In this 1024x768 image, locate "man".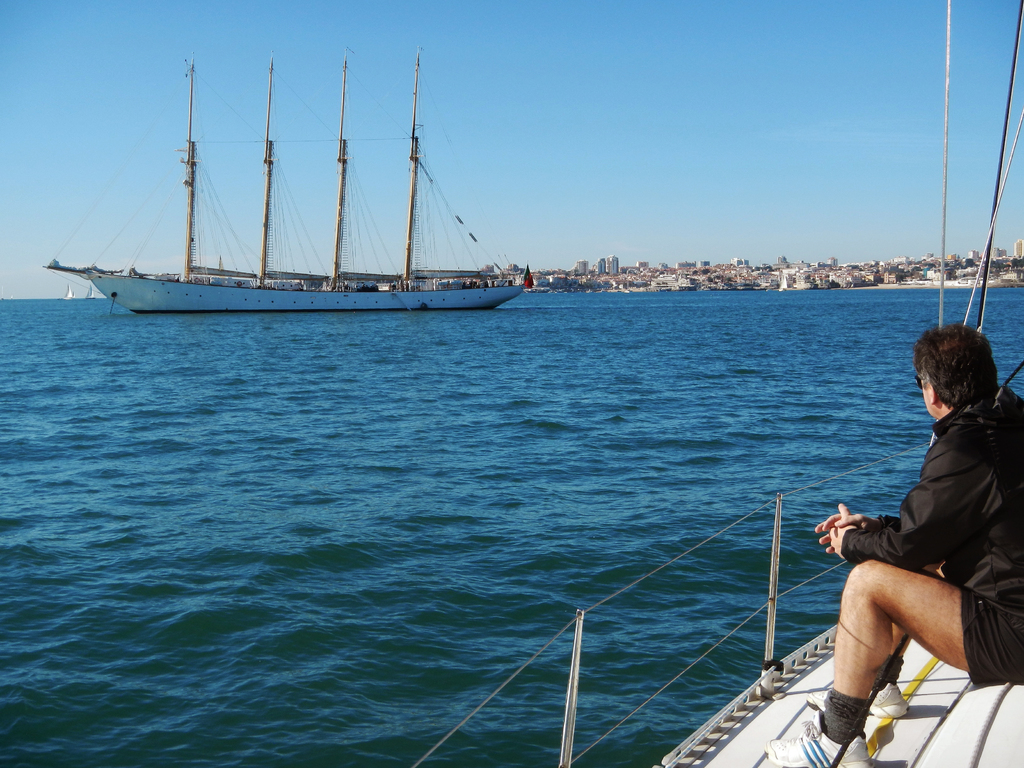
Bounding box: BBox(804, 327, 1002, 764).
